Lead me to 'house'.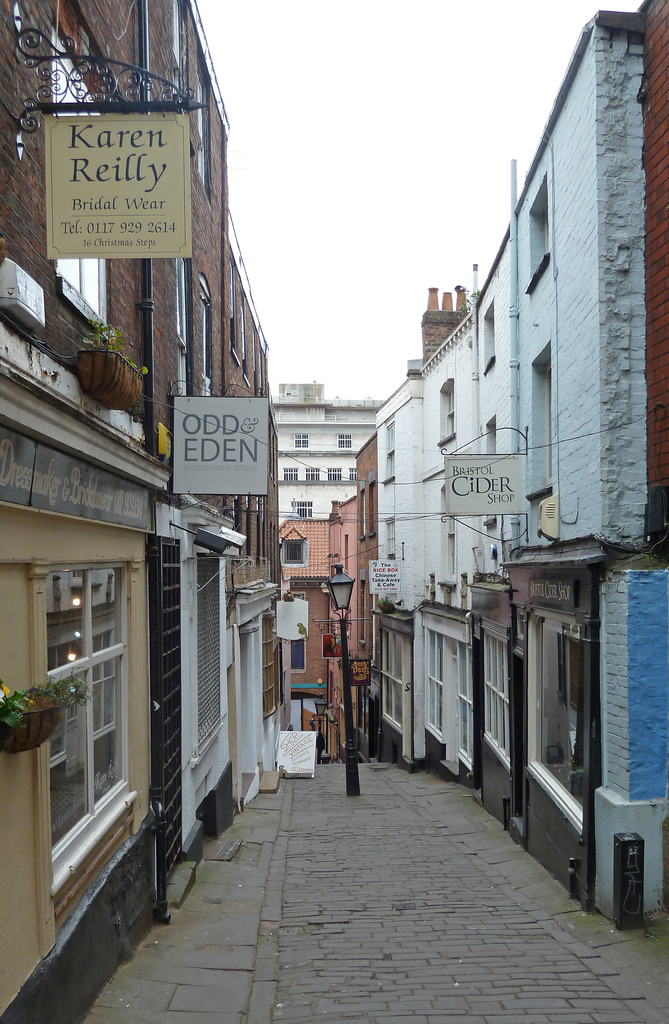
Lead to locate(277, 377, 389, 529).
